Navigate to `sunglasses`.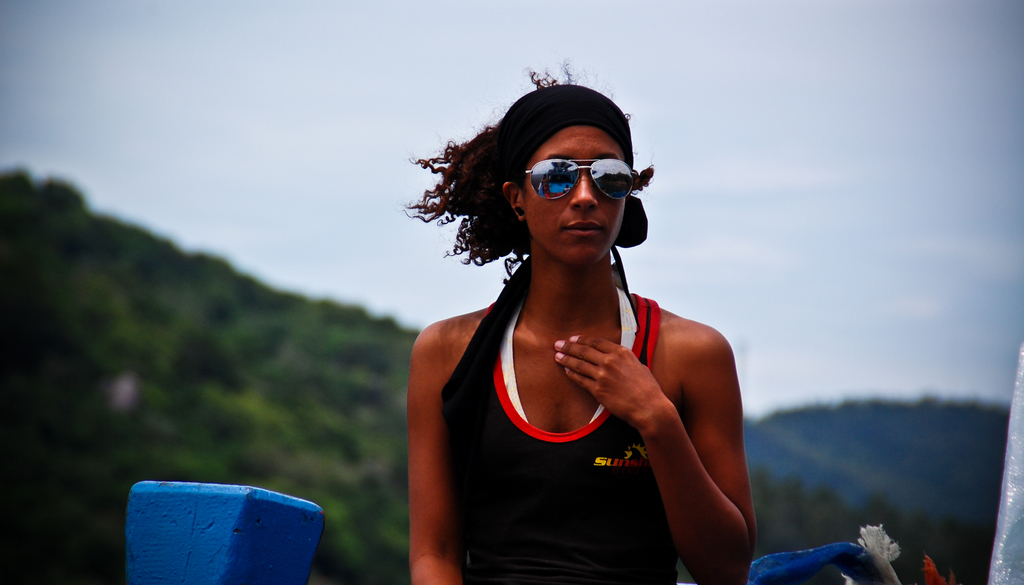
Navigation target: x1=517 y1=156 x2=644 y2=206.
